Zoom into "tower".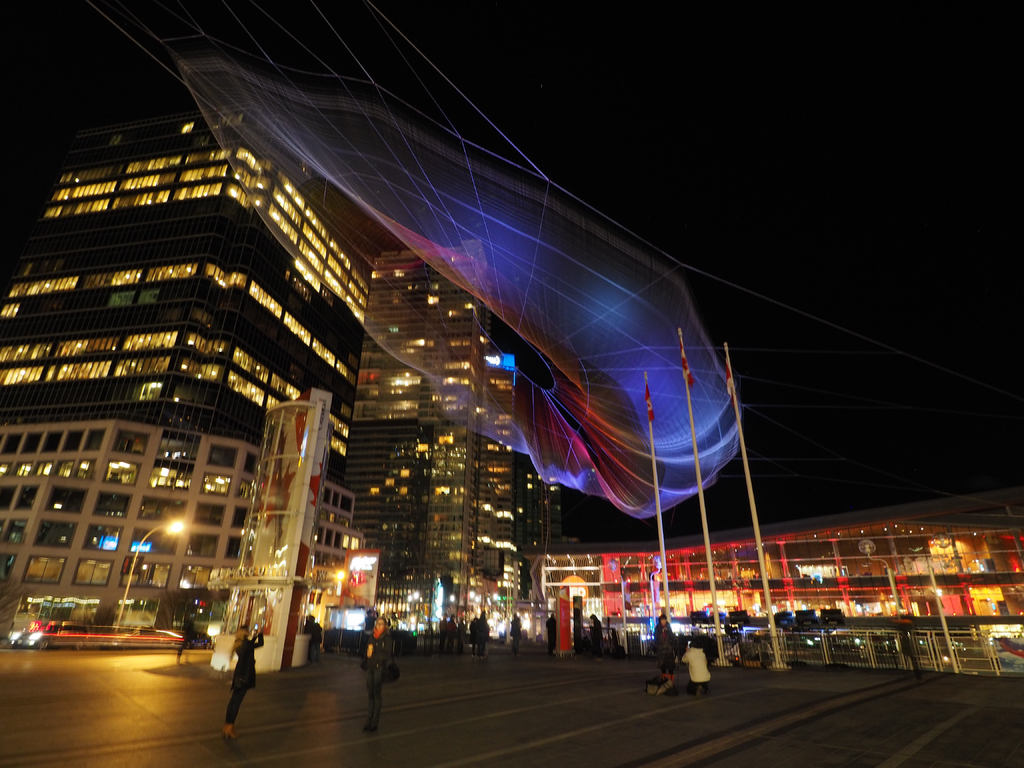
Zoom target: [472, 330, 573, 588].
